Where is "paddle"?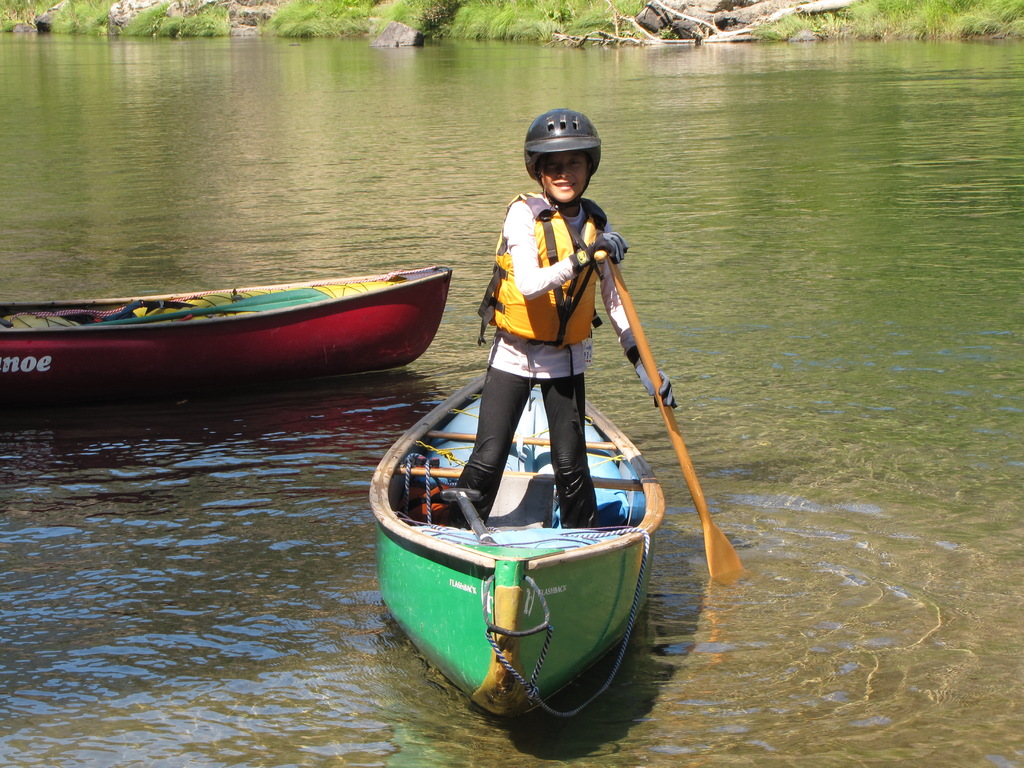
crop(593, 252, 744, 578).
